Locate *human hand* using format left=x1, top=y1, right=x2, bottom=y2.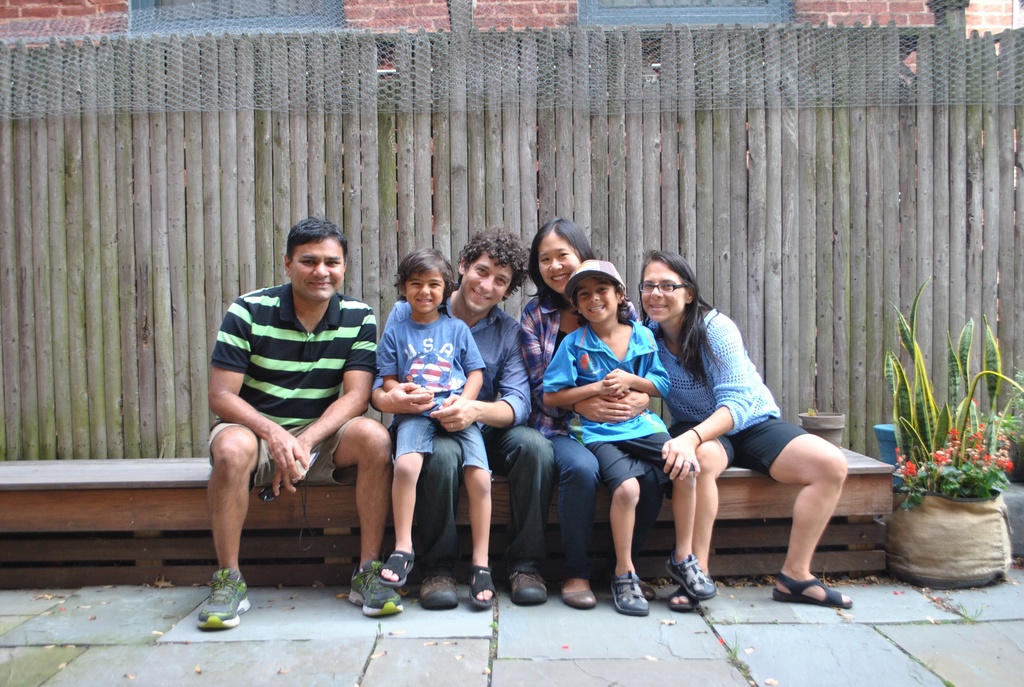
left=601, top=364, right=634, bottom=395.
